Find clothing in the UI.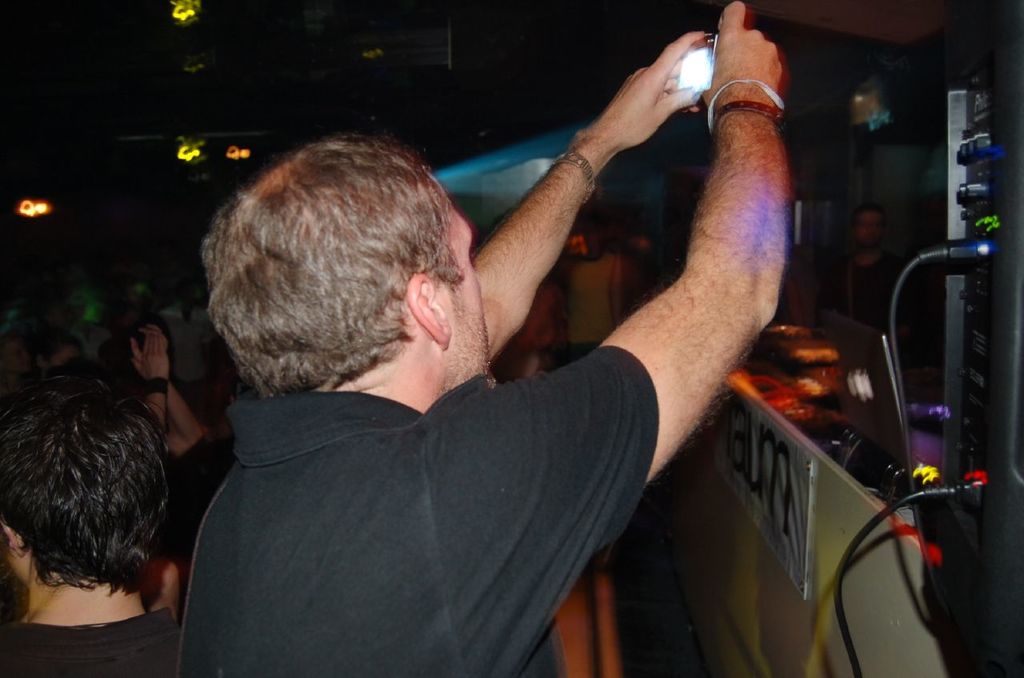
UI element at bbox=[0, 620, 178, 677].
